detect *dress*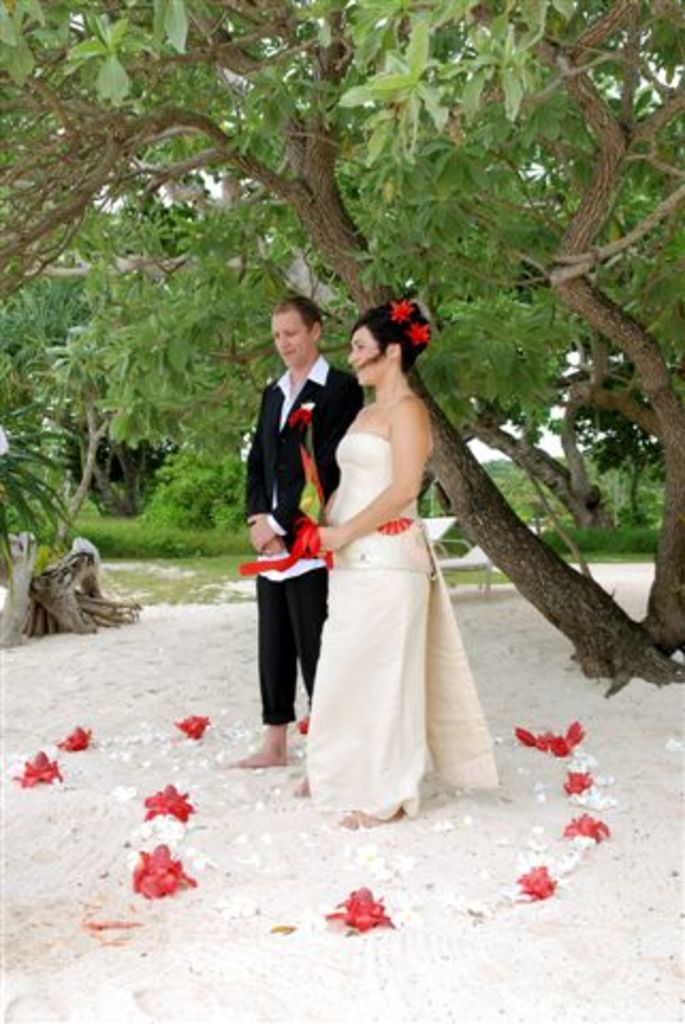
<region>294, 429, 495, 830</region>
